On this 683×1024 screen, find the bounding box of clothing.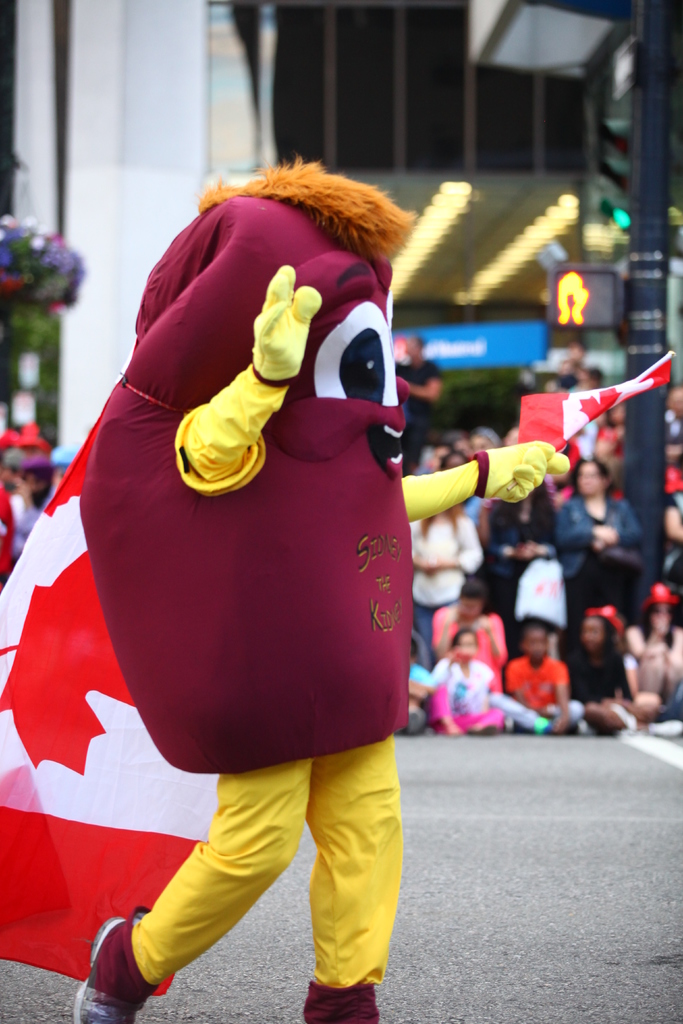
Bounding box: box(504, 650, 568, 702).
